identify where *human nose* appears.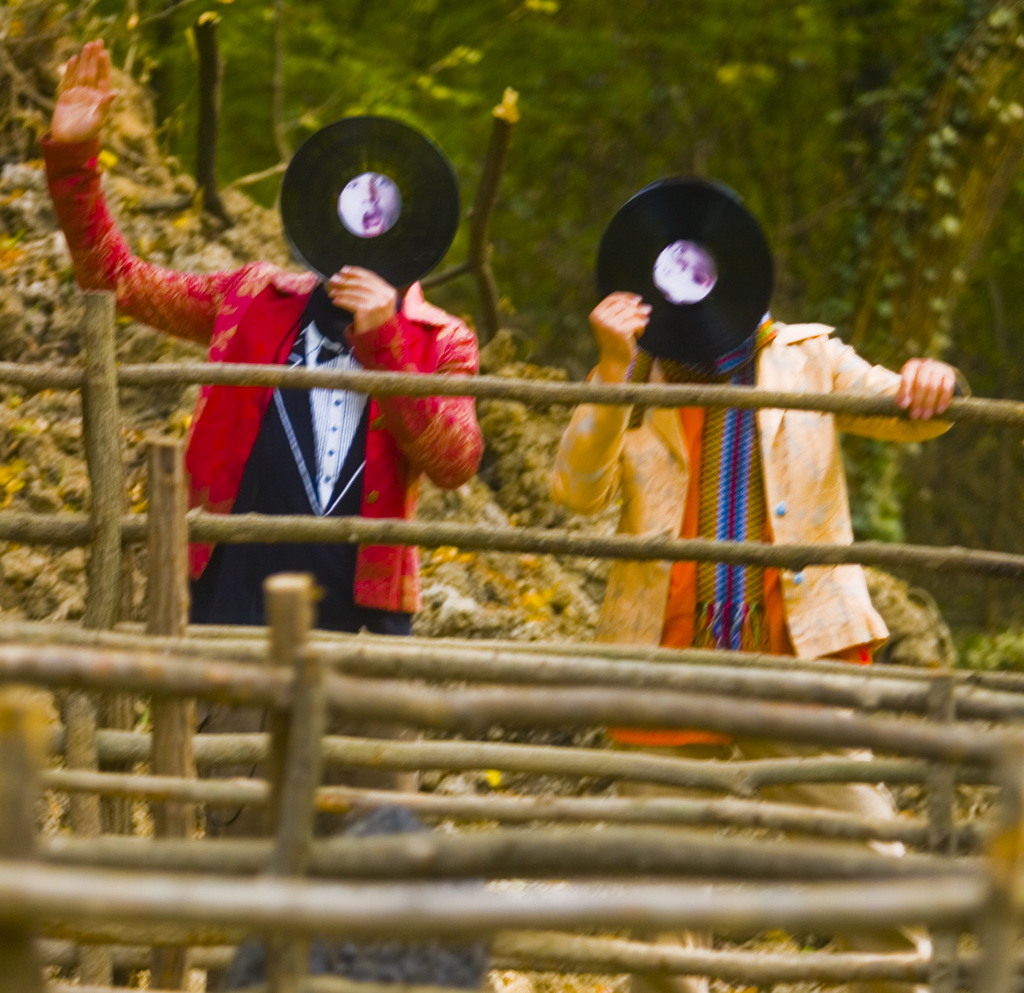
Appears at [x1=358, y1=182, x2=380, y2=200].
